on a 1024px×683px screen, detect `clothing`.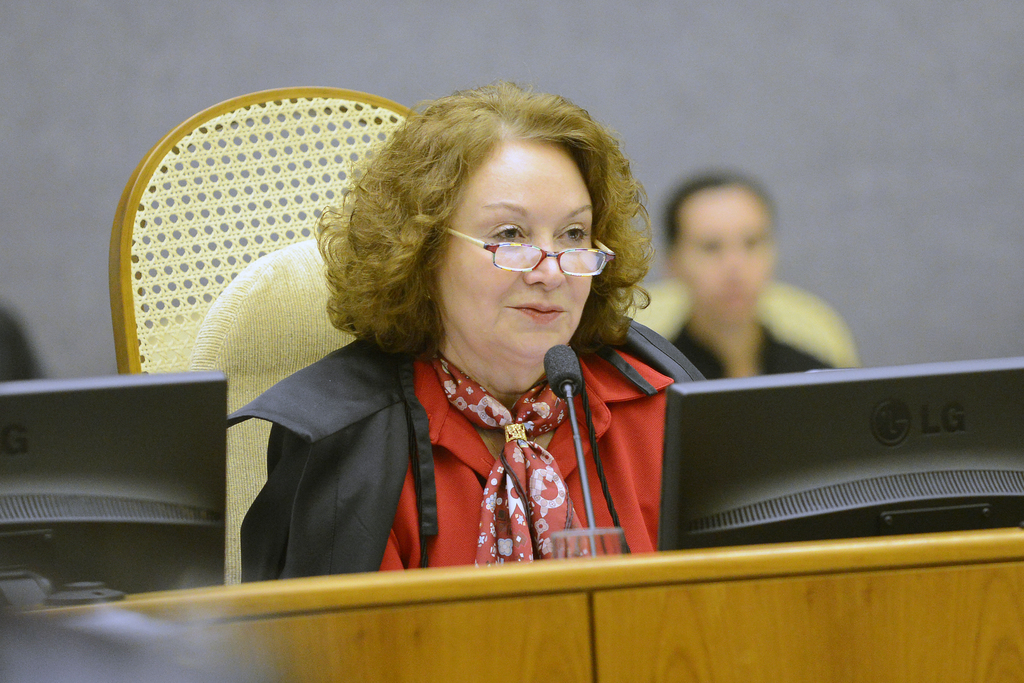
Rect(227, 339, 765, 569).
